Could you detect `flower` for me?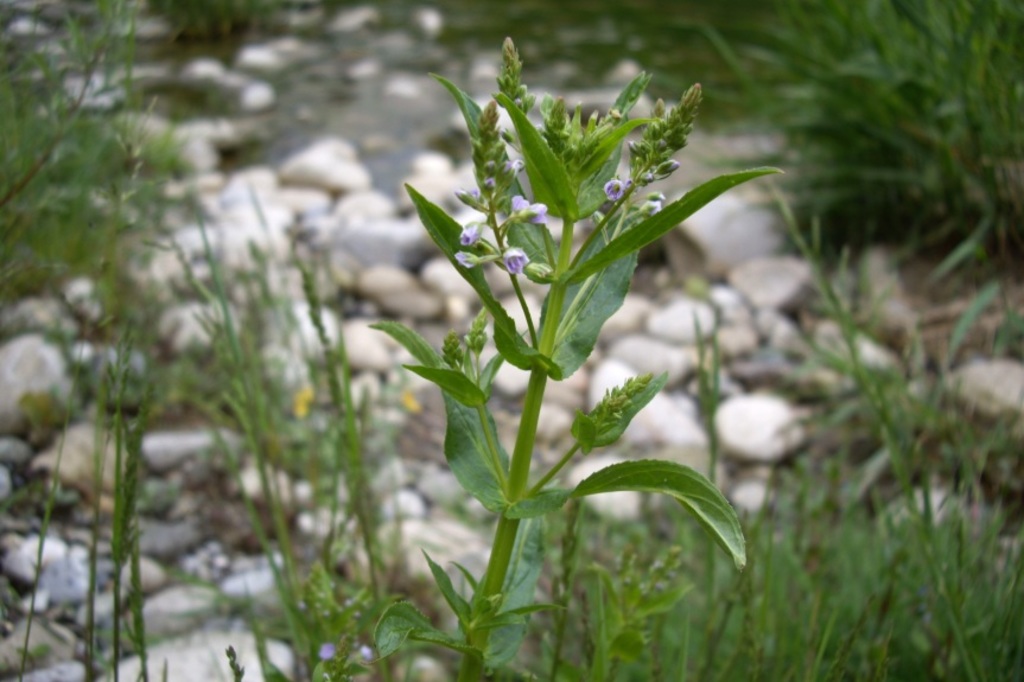
Detection result: 604:174:627:202.
